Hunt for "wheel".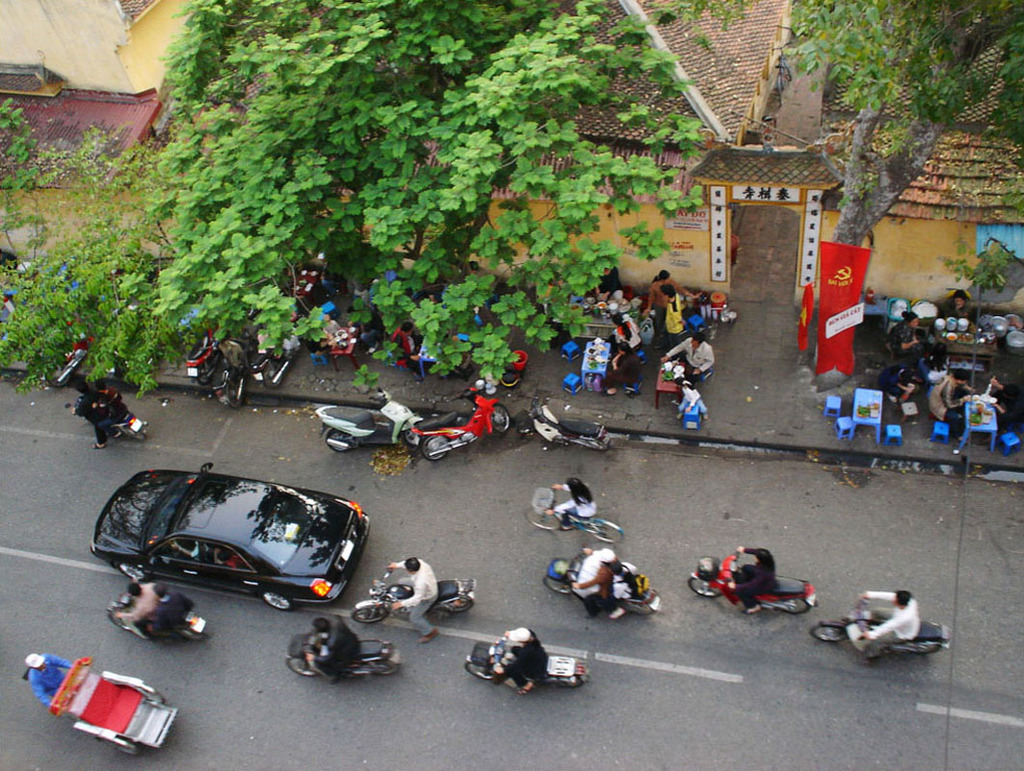
Hunted down at box=[262, 588, 298, 610].
